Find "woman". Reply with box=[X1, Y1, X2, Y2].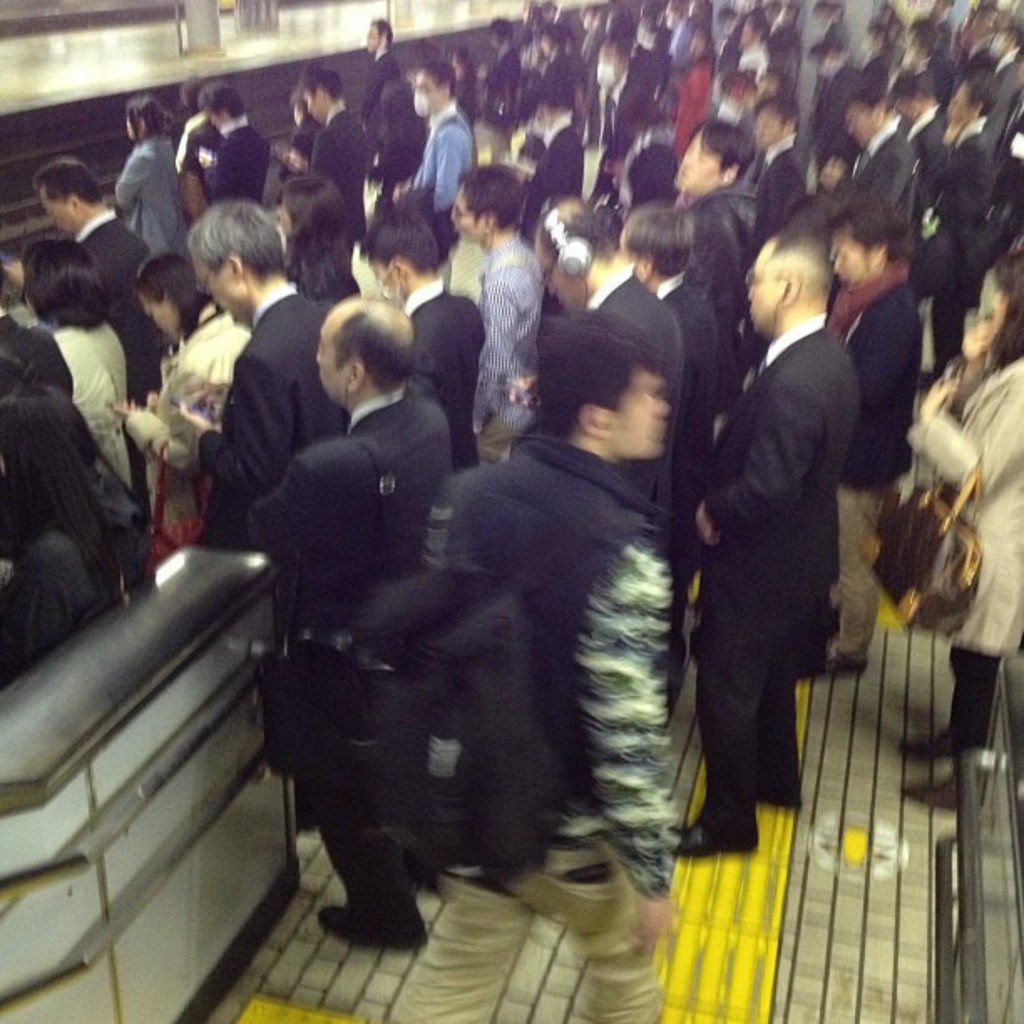
box=[119, 253, 258, 542].
